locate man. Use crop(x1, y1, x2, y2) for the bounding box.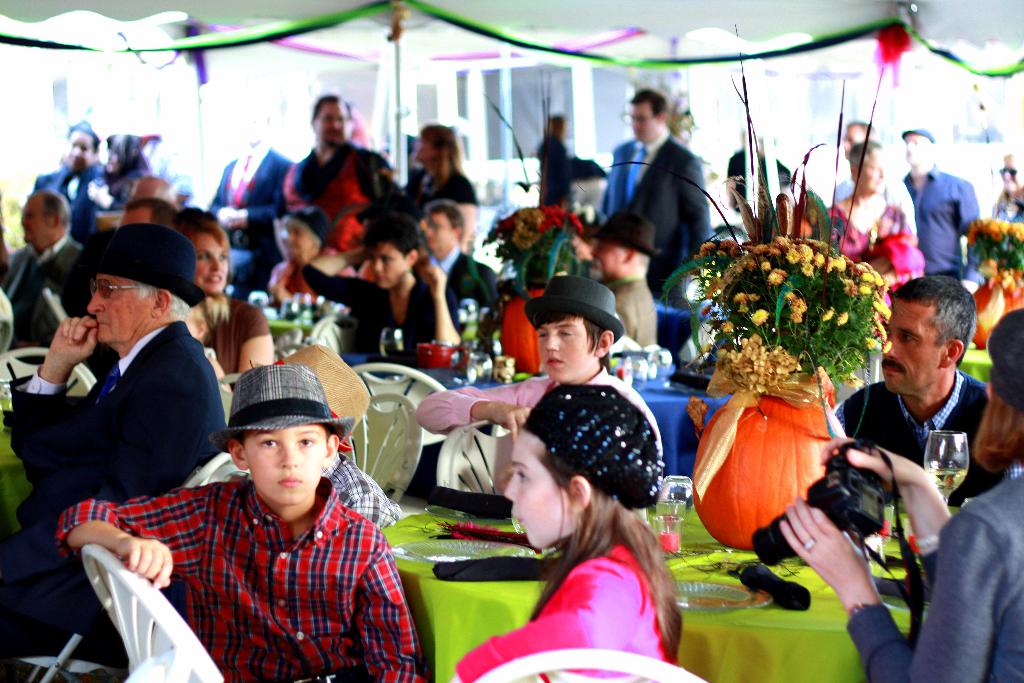
crop(34, 122, 111, 245).
